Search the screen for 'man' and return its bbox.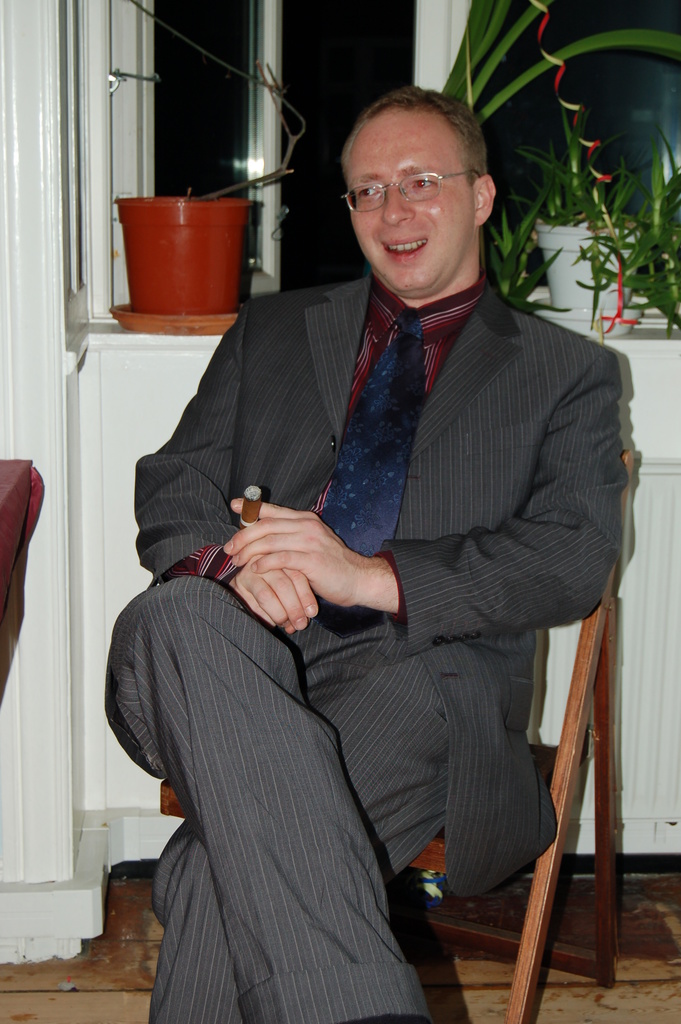
Found: select_region(118, 95, 638, 1001).
